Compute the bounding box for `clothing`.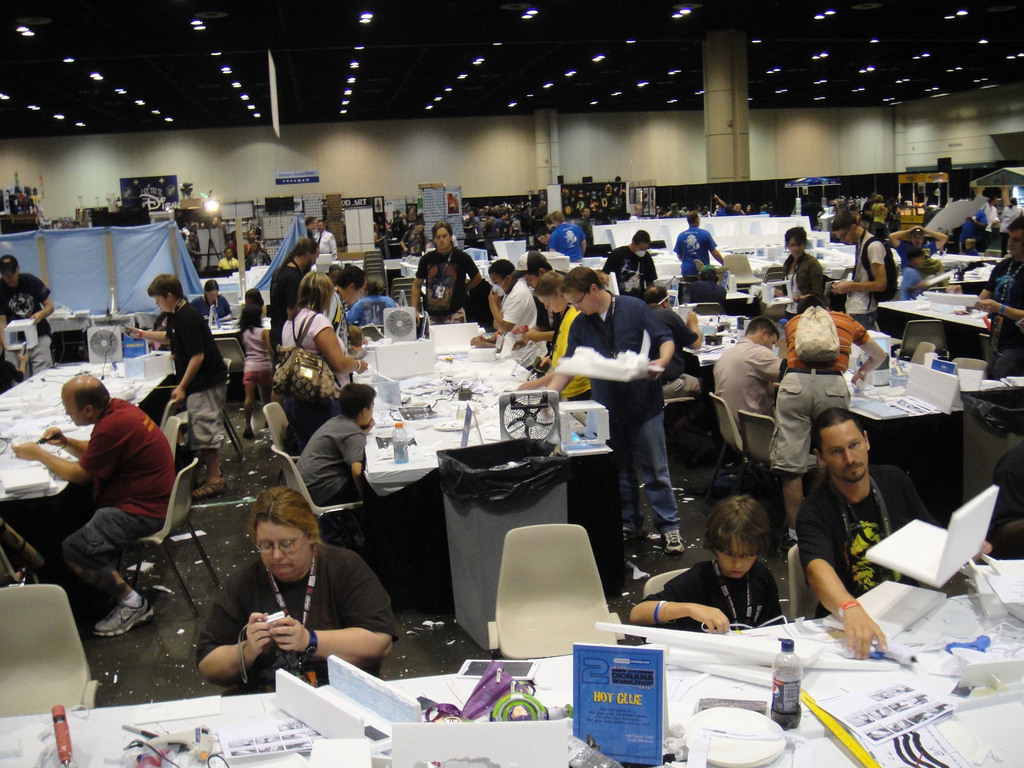
[676,227,719,285].
